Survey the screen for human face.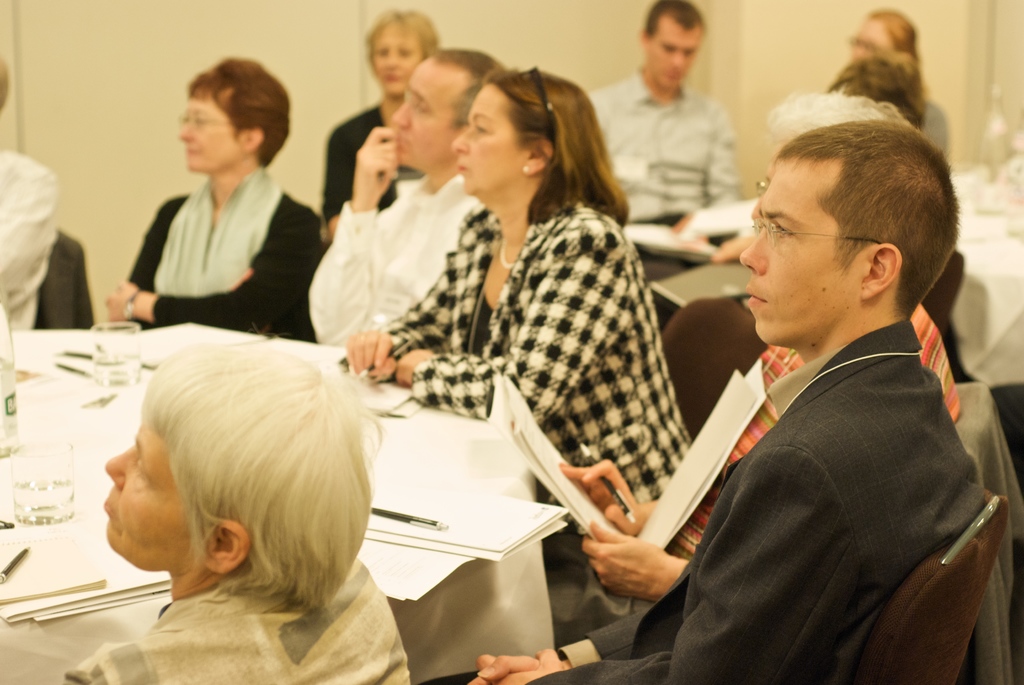
Survey found: 846 15 892 58.
